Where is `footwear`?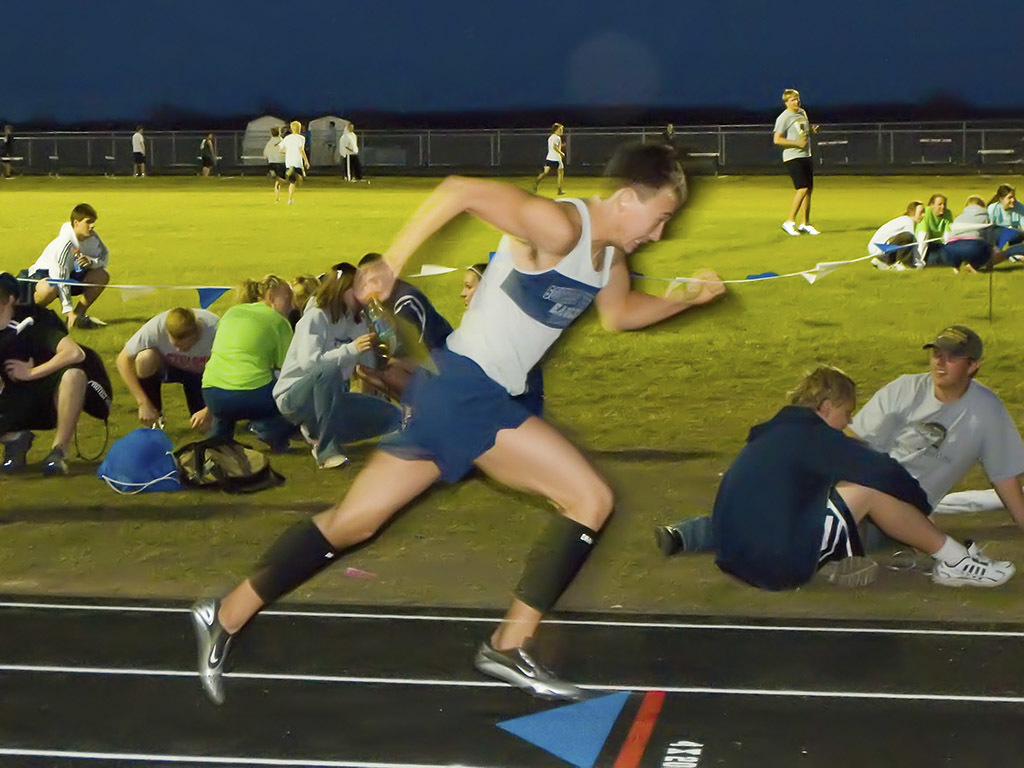
[left=300, top=420, right=315, bottom=448].
